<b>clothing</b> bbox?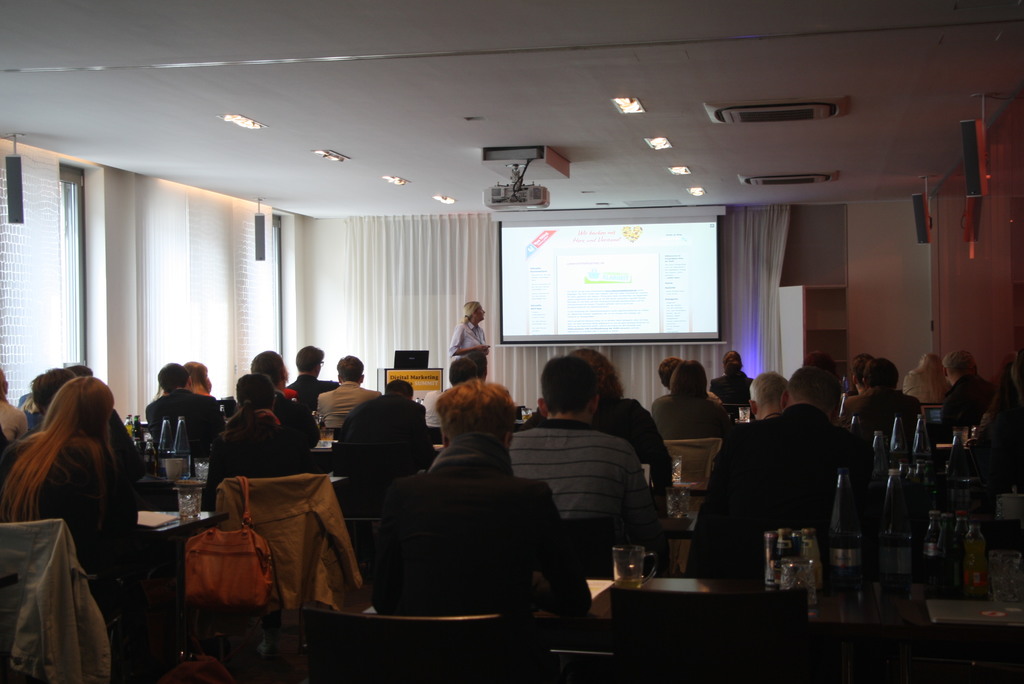
908,373,949,394
